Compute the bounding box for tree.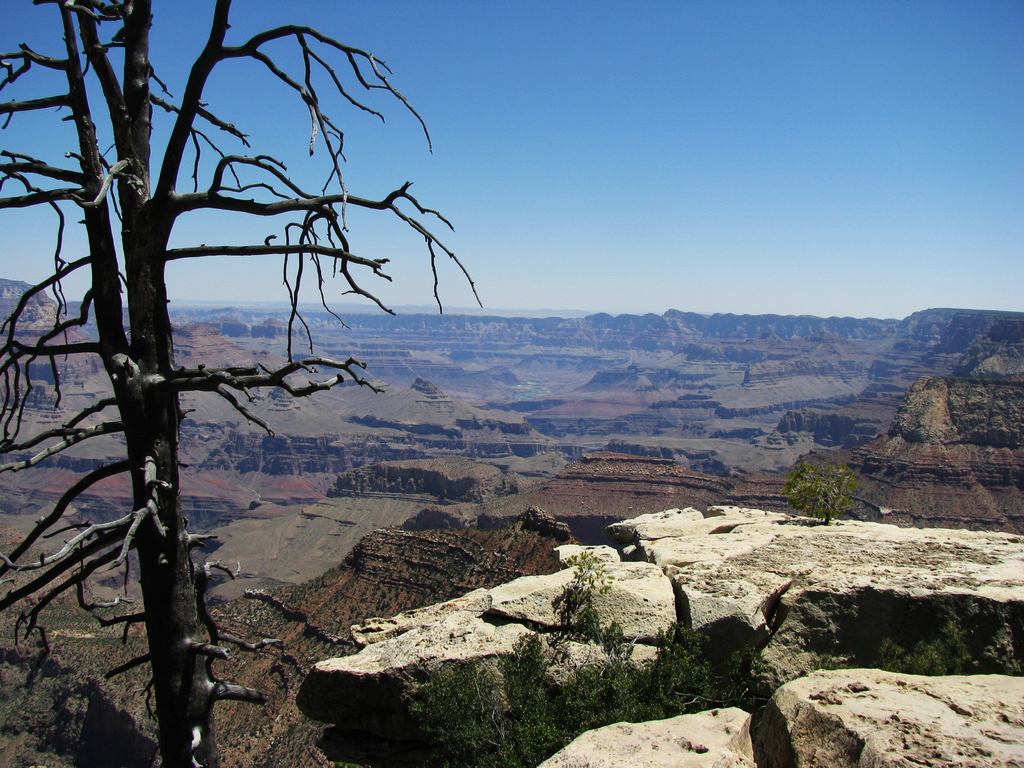
<bbox>785, 458, 860, 526</bbox>.
